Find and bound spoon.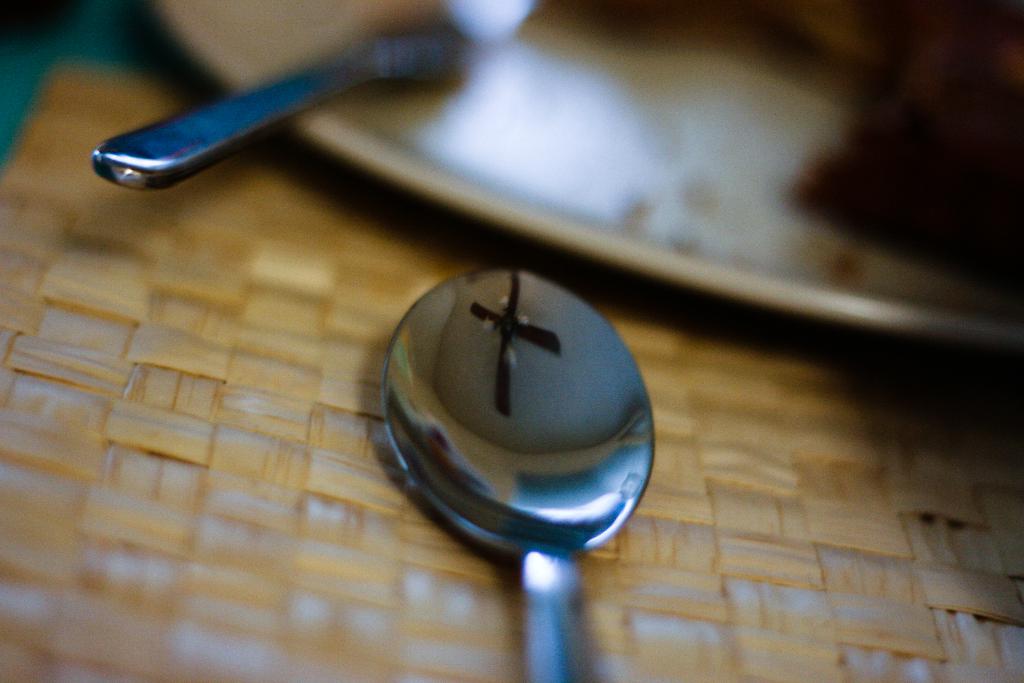
Bound: 379:267:656:682.
